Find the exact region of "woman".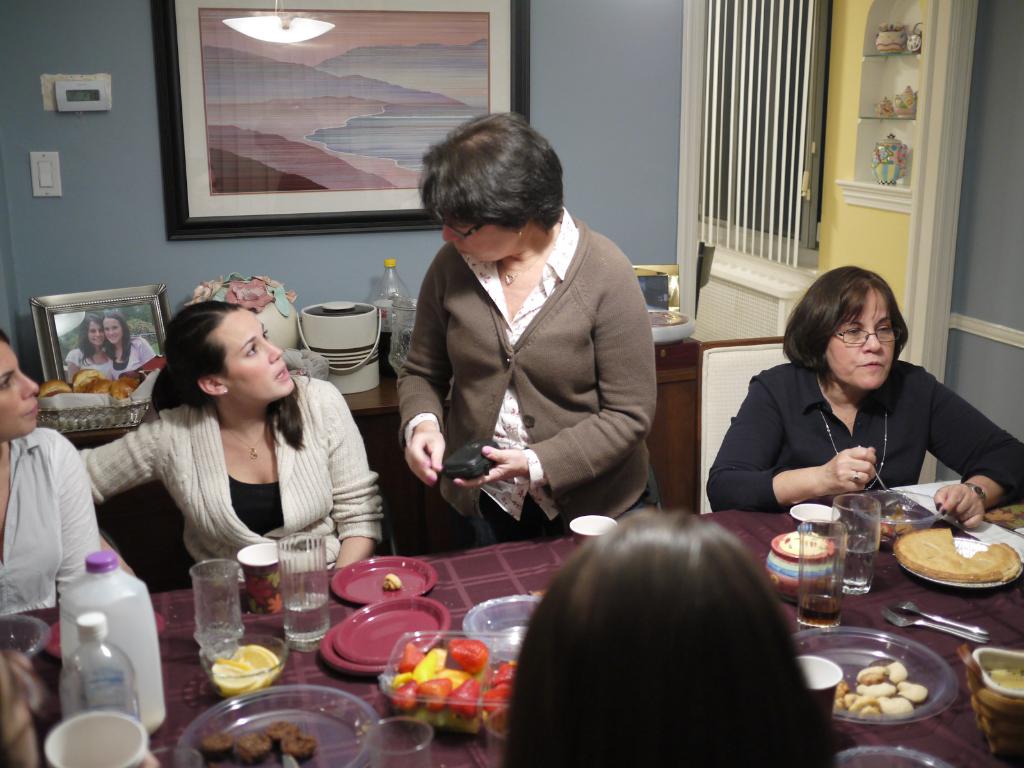
Exact region: {"left": 500, "top": 501, "right": 829, "bottom": 767}.
